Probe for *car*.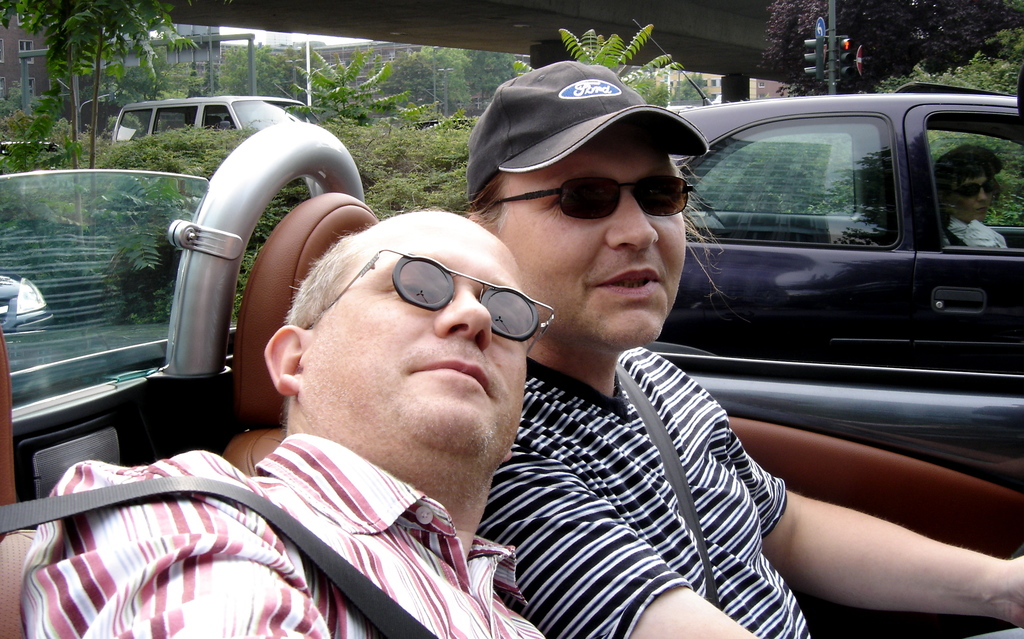
Probe result: crop(0, 136, 70, 168).
